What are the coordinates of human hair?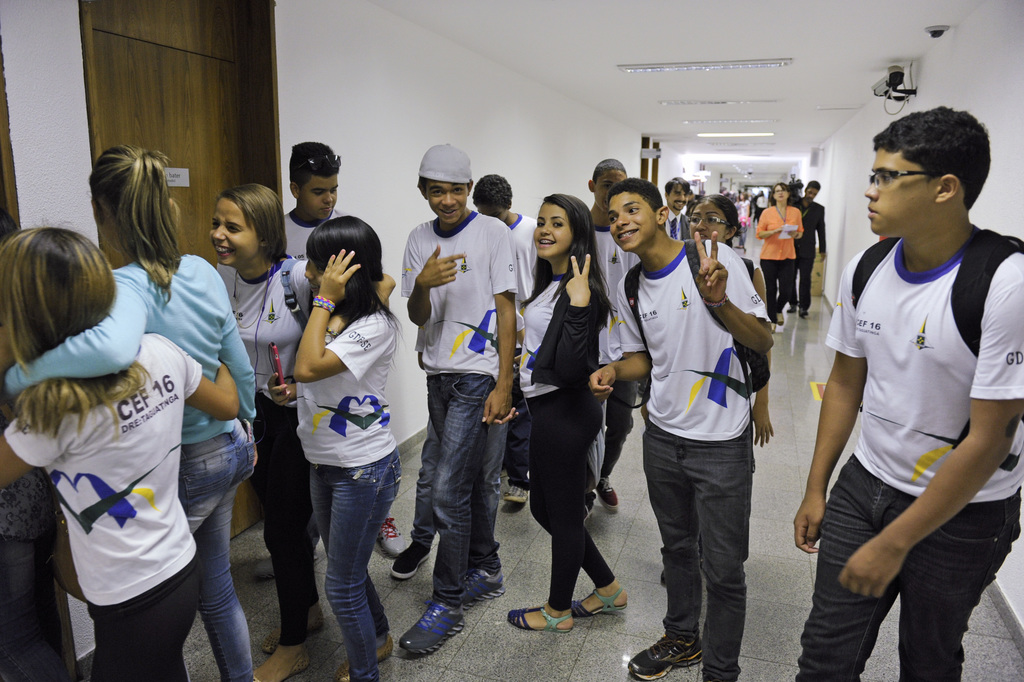
[519, 191, 617, 334].
